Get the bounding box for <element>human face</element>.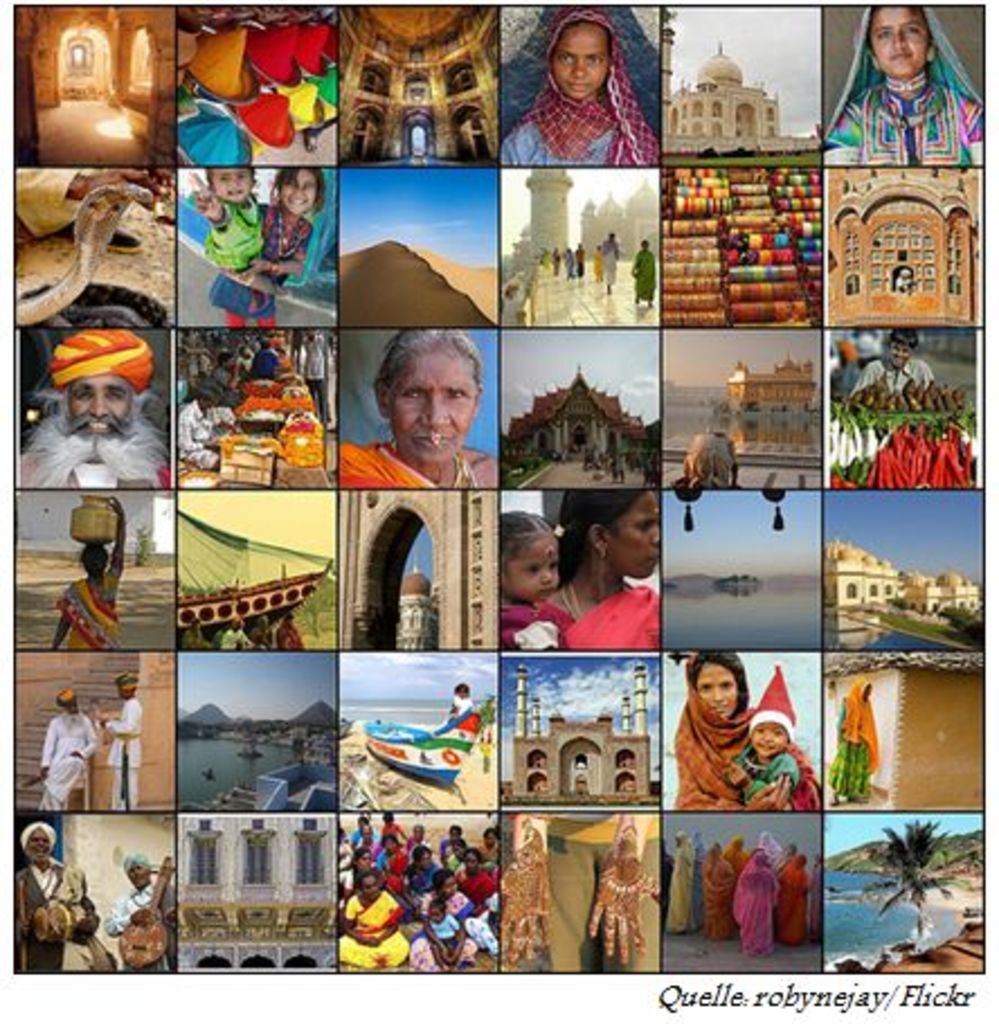
rect(434, 907, 437, 920).
